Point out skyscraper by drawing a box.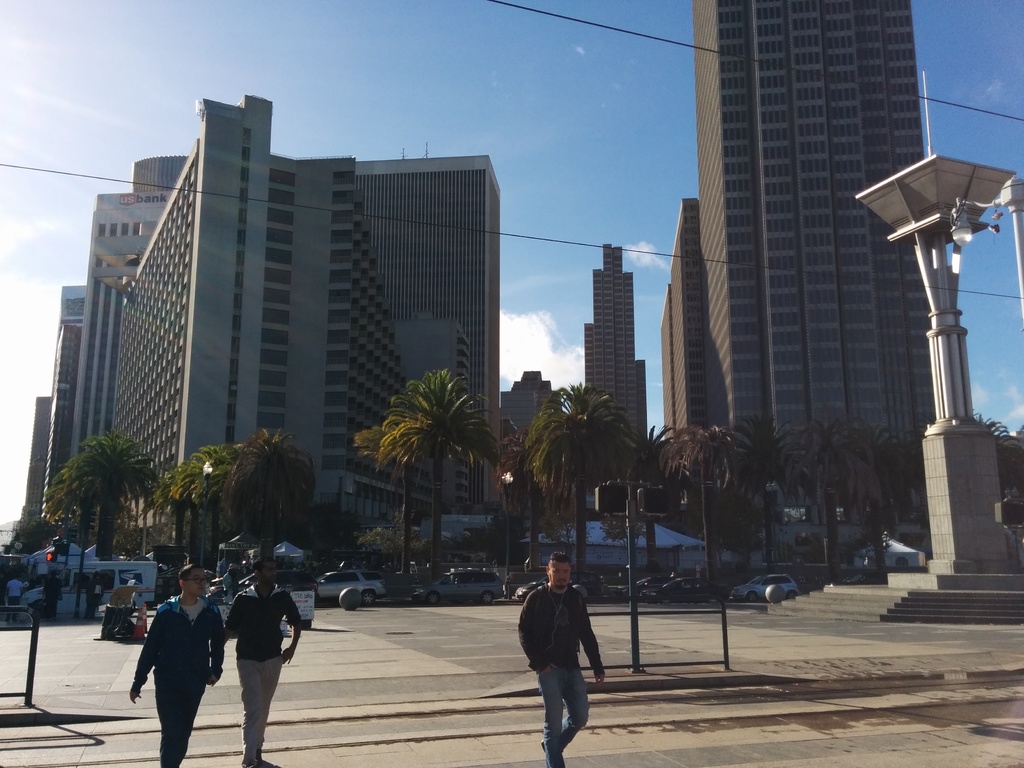
(left=500, top=369, right=565, bottom=516).
